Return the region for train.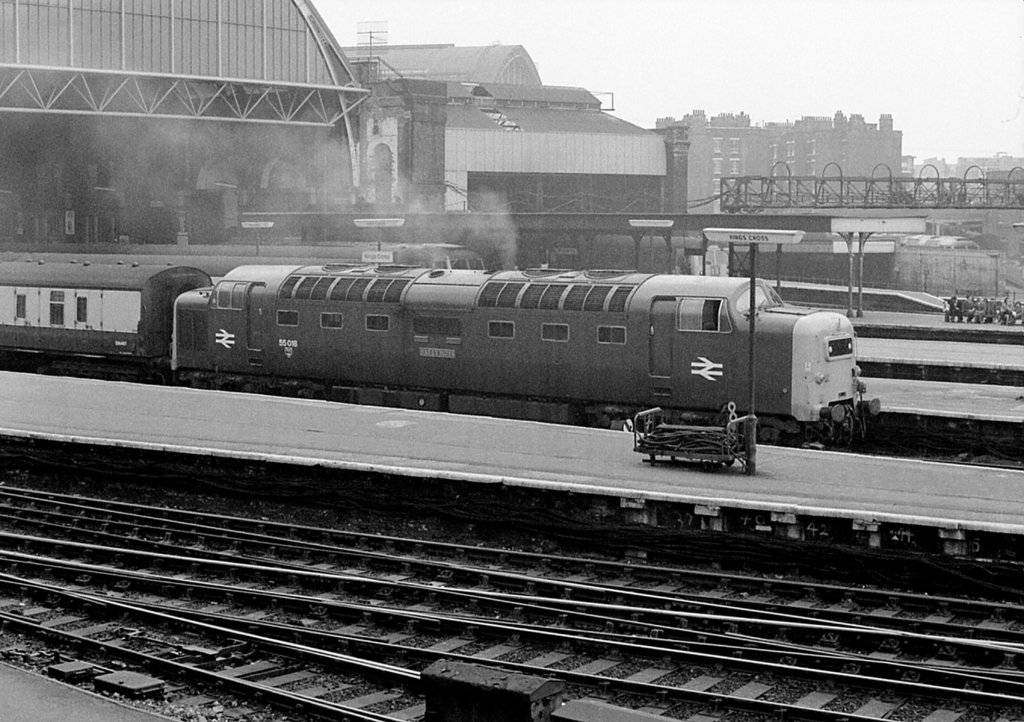
<box>0,260,876,447</box>.
